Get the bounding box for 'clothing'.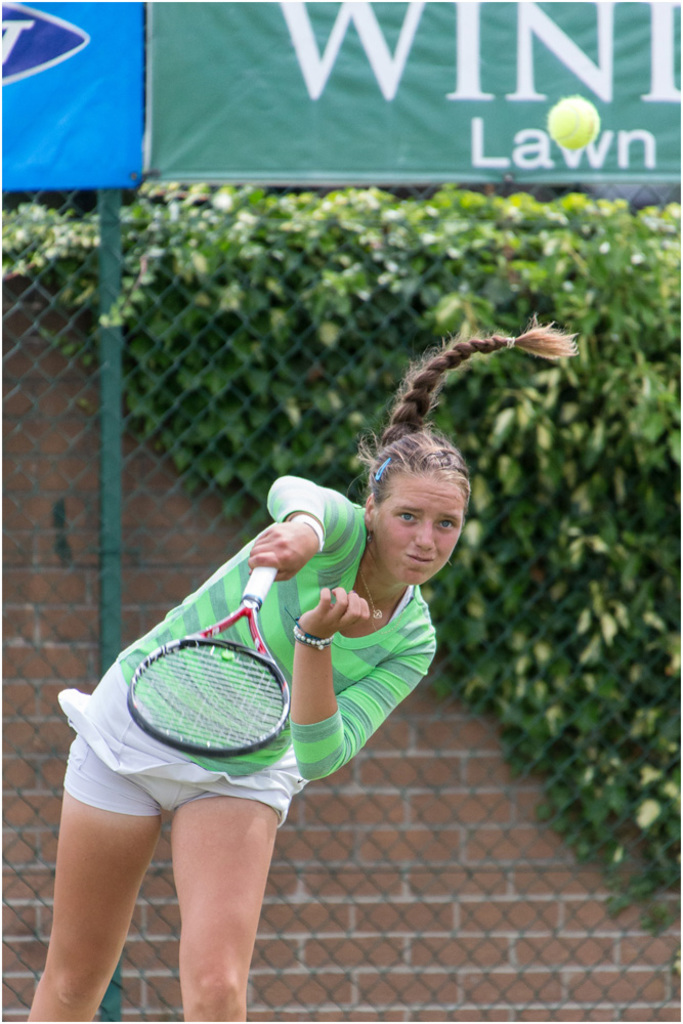
(left=109, top=475, right=432, bottom=785).
